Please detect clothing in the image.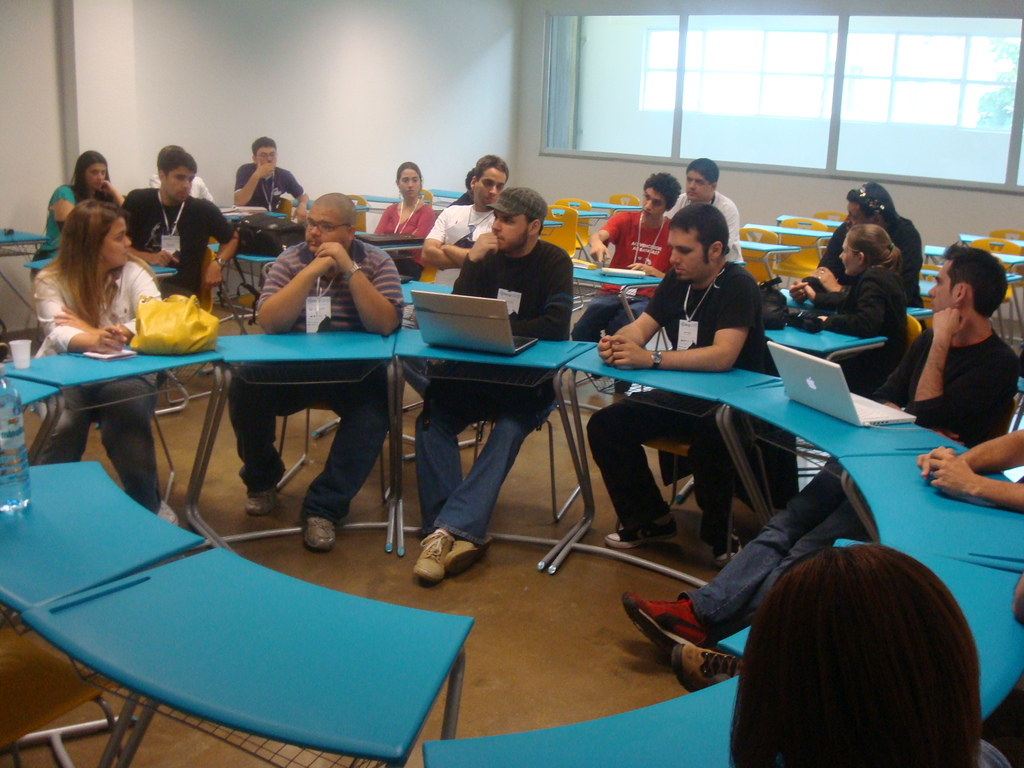
23, 248, 172, 518.
